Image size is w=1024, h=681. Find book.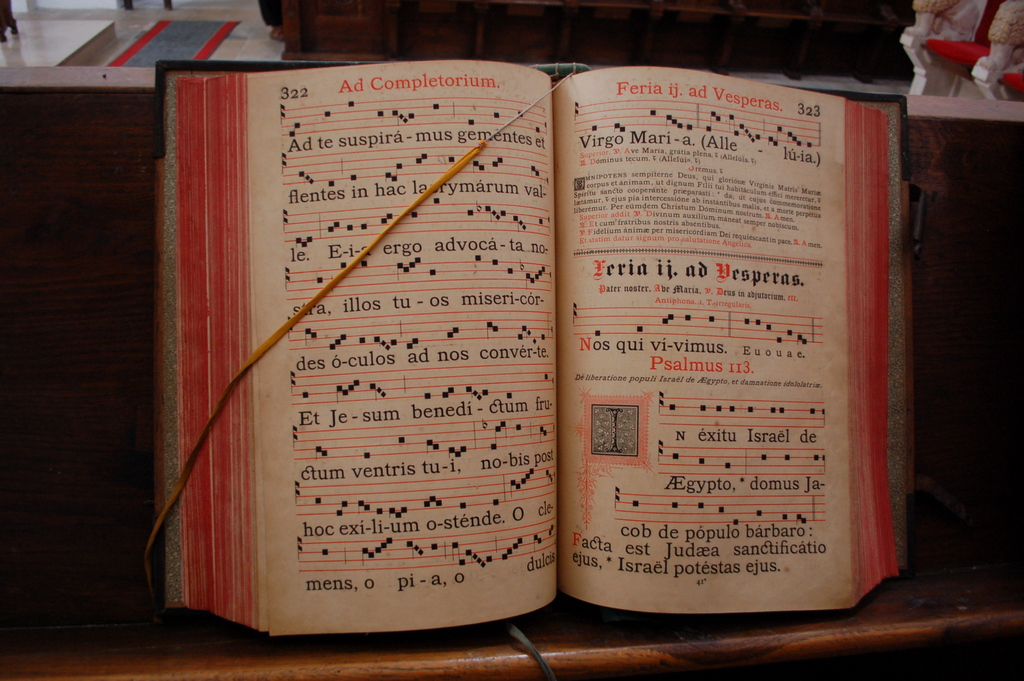
l=150, t=66, r=906, b=633.
